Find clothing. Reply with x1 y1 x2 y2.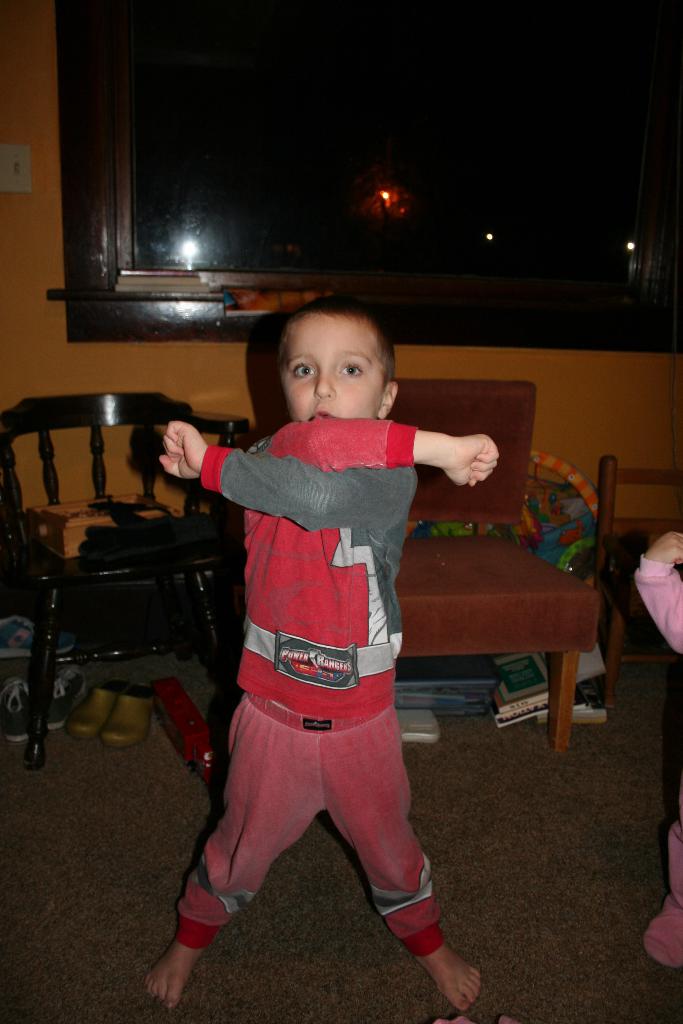
630 560 682 898.
